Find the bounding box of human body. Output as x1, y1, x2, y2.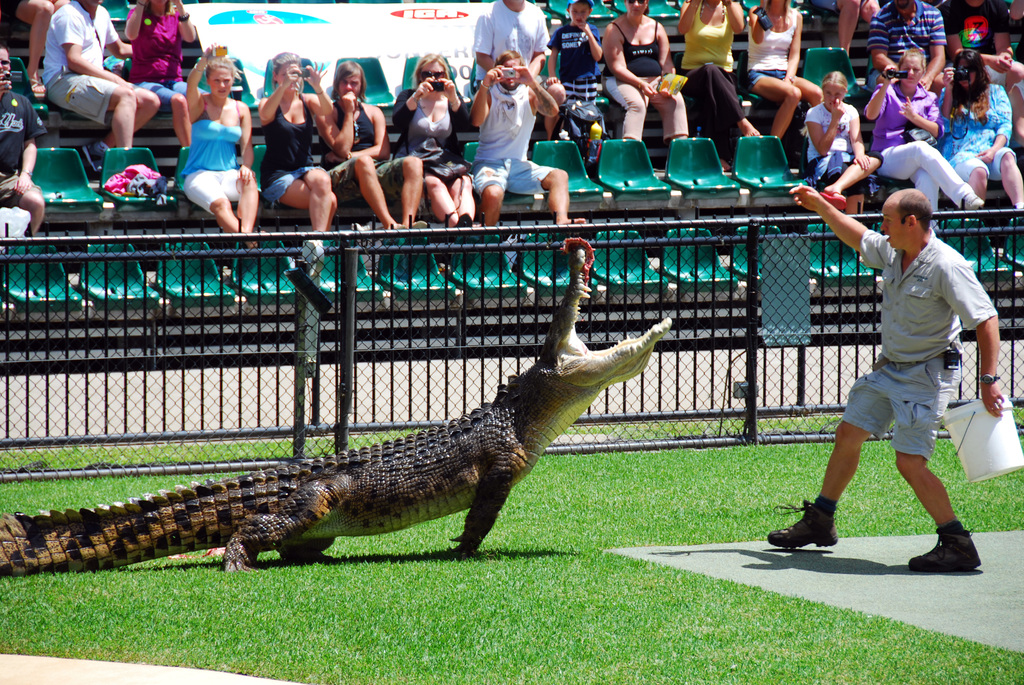
471, 63, 584, 223.
